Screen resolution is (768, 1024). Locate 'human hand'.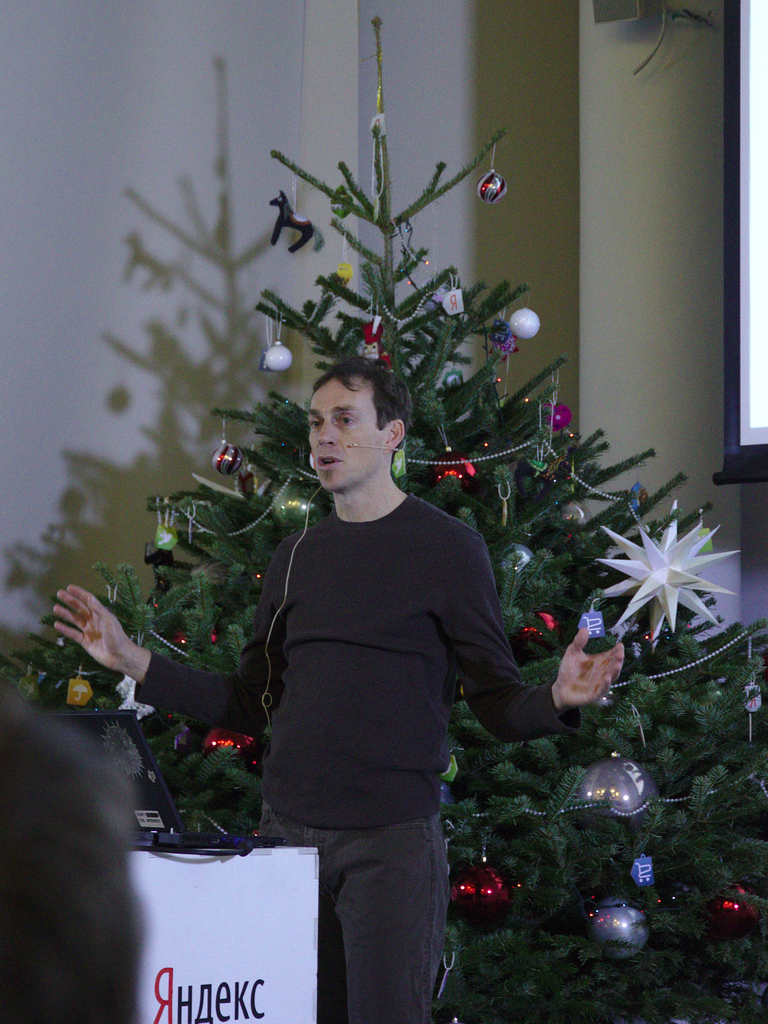
(43,585,155,696).
